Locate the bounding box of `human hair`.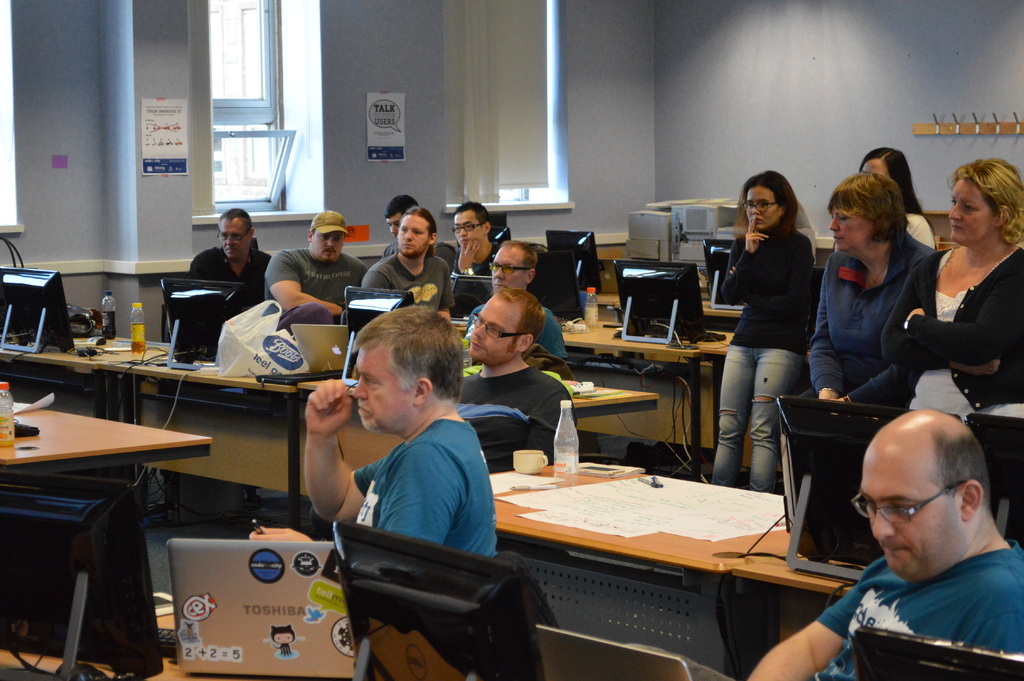
Bounding box: 860 144 924 214.
